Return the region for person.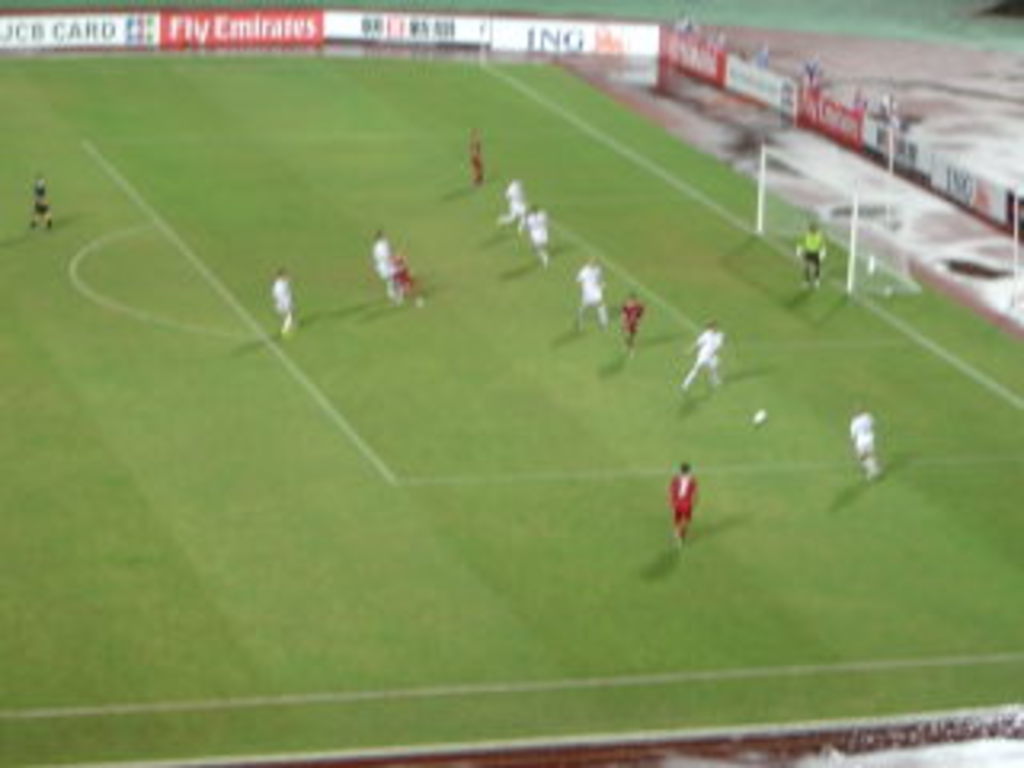
l=26, t=170, r=54, b=230.
